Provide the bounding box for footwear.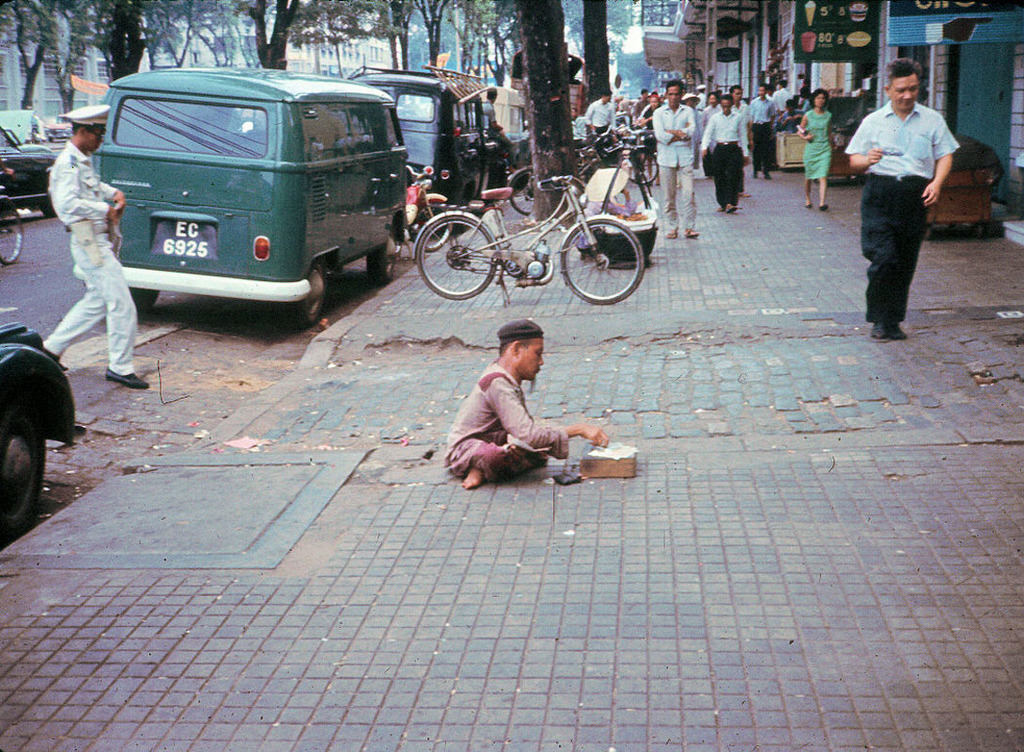
(664, 225, 680, 239).
